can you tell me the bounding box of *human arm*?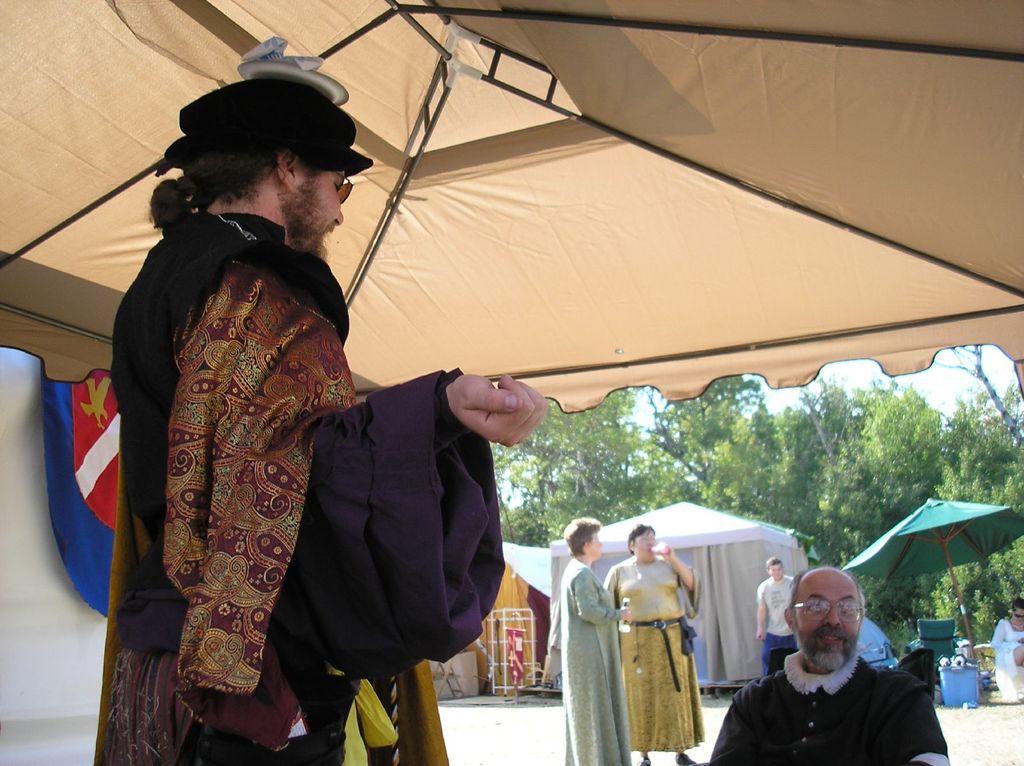
crop(902, 685, 948, 765).
